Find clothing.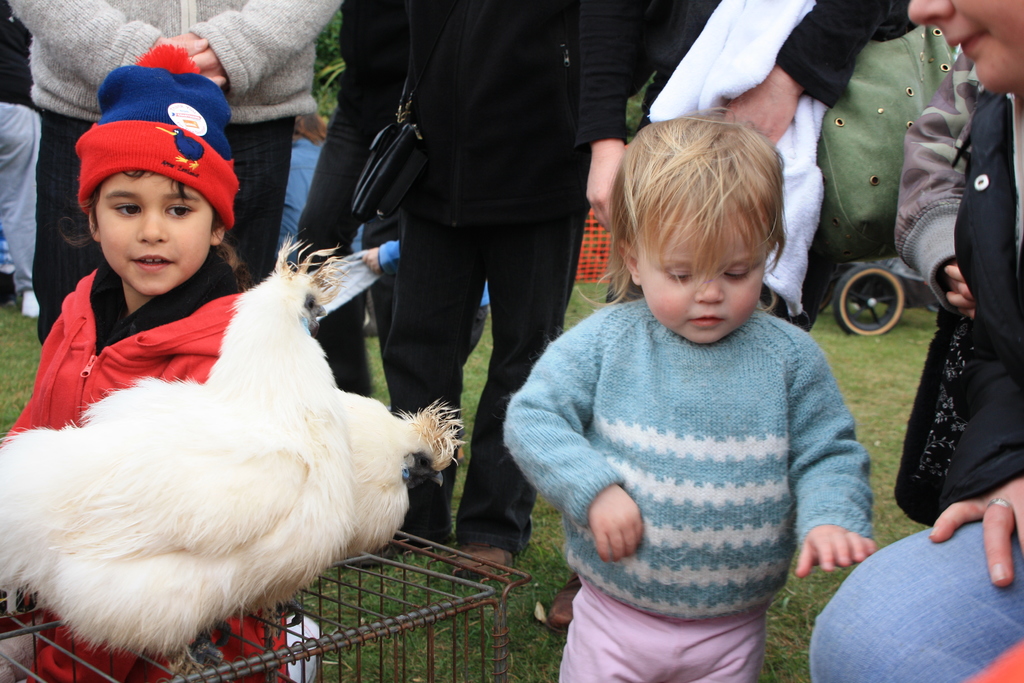
rect(888, 41, 973, 323).
